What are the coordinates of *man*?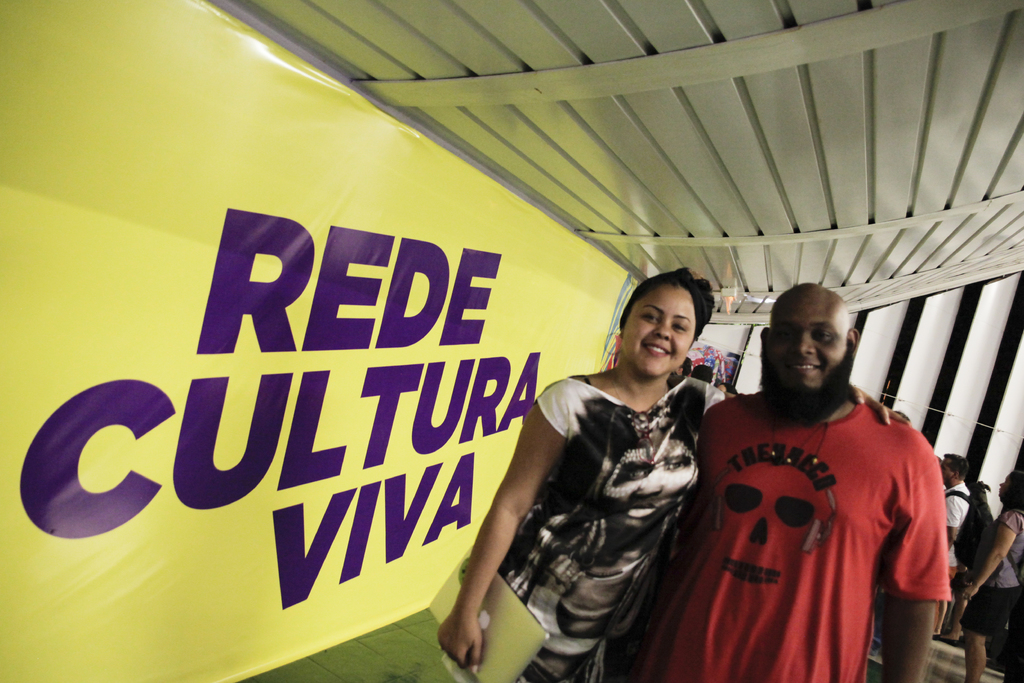
(662, 277, 954, 680).
